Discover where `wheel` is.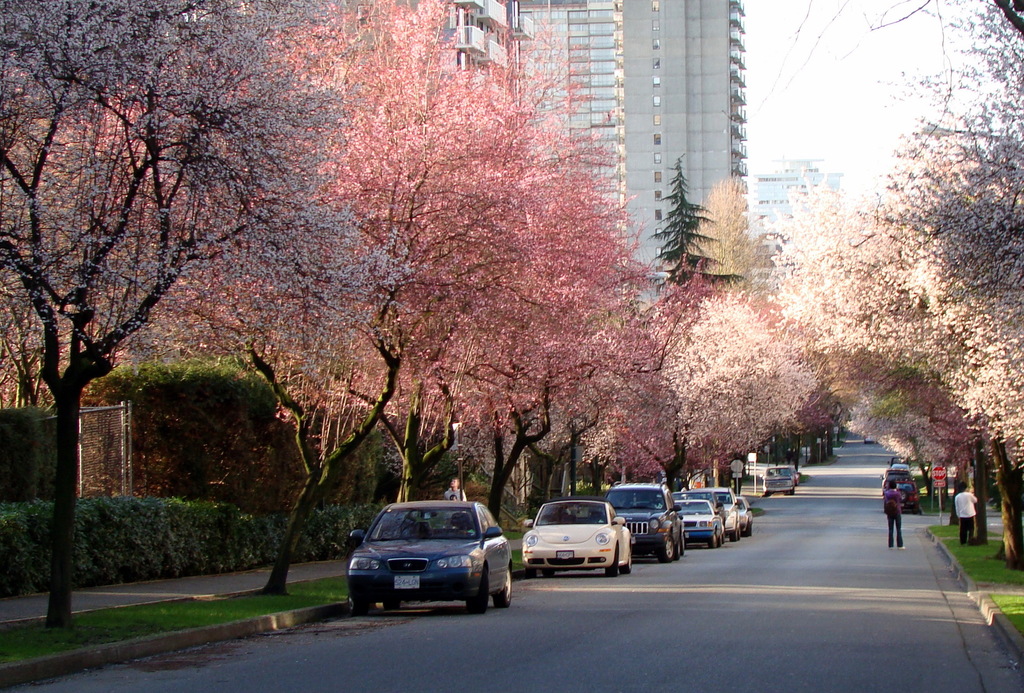
Discovered at [x1=746, y1=519, x2=752, y2=534].
